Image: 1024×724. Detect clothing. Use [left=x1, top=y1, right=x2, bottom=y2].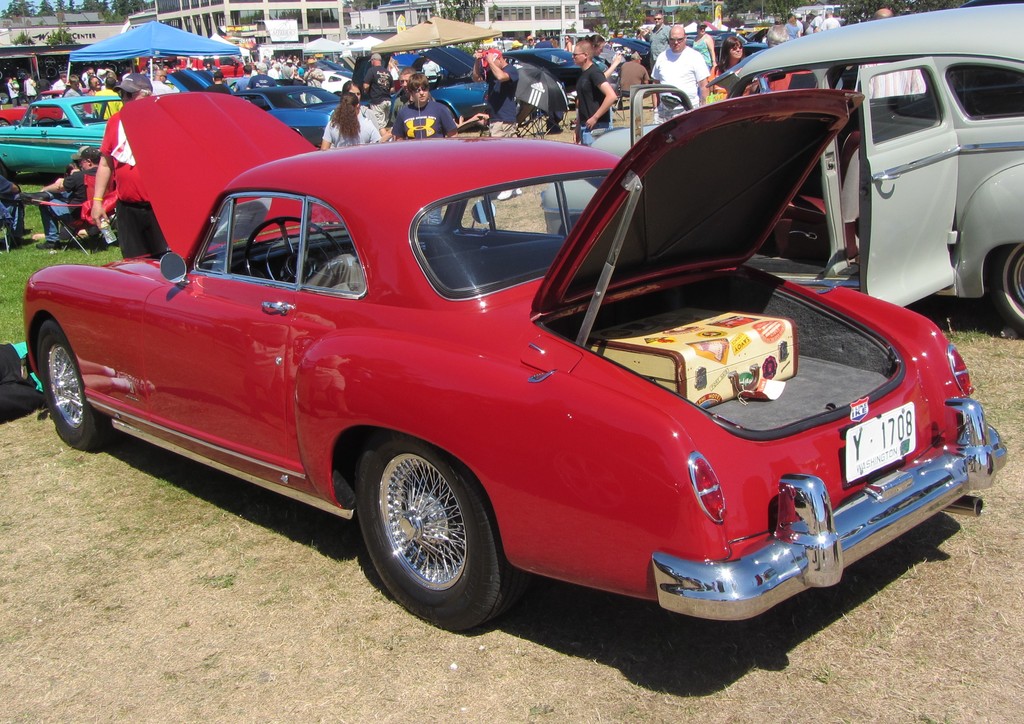
[left=364, top=66, right=394, bottom=101].
